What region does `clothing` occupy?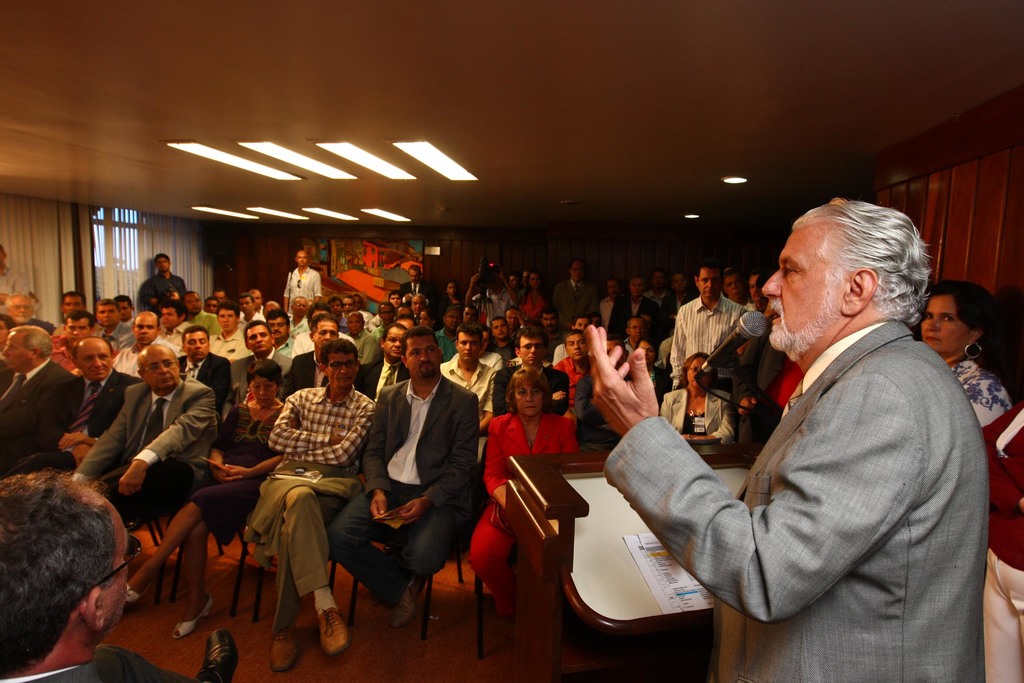
285 351 323 387.
